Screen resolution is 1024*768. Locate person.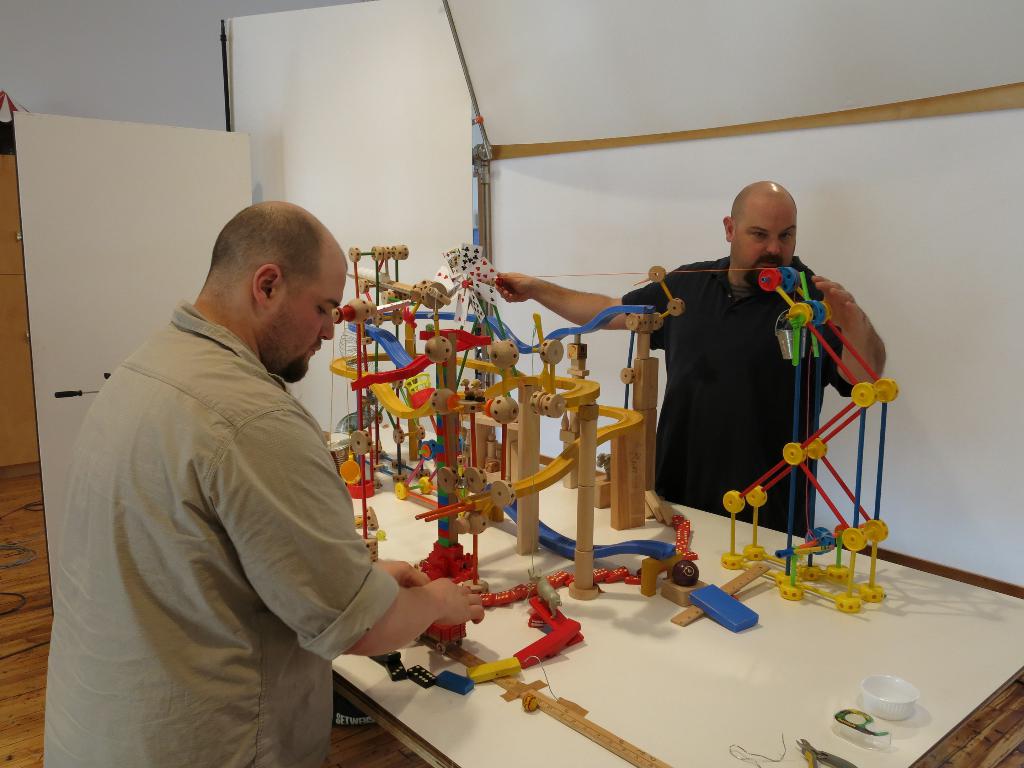
box=[42, 199, 485, 767].
